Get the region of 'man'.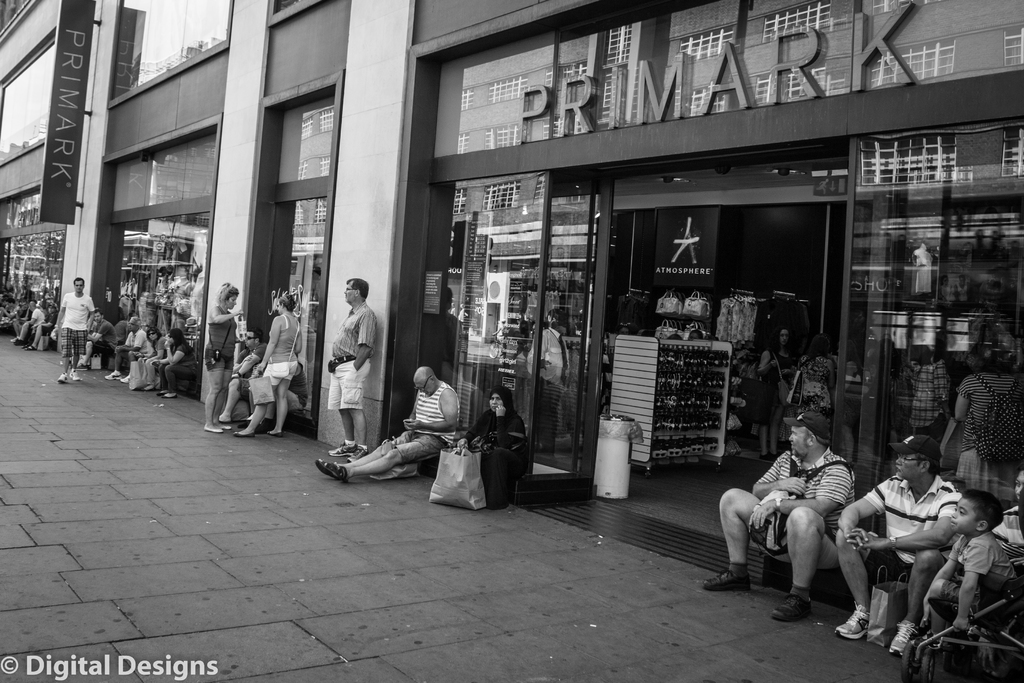
box=[76, 312, 118, 372].
